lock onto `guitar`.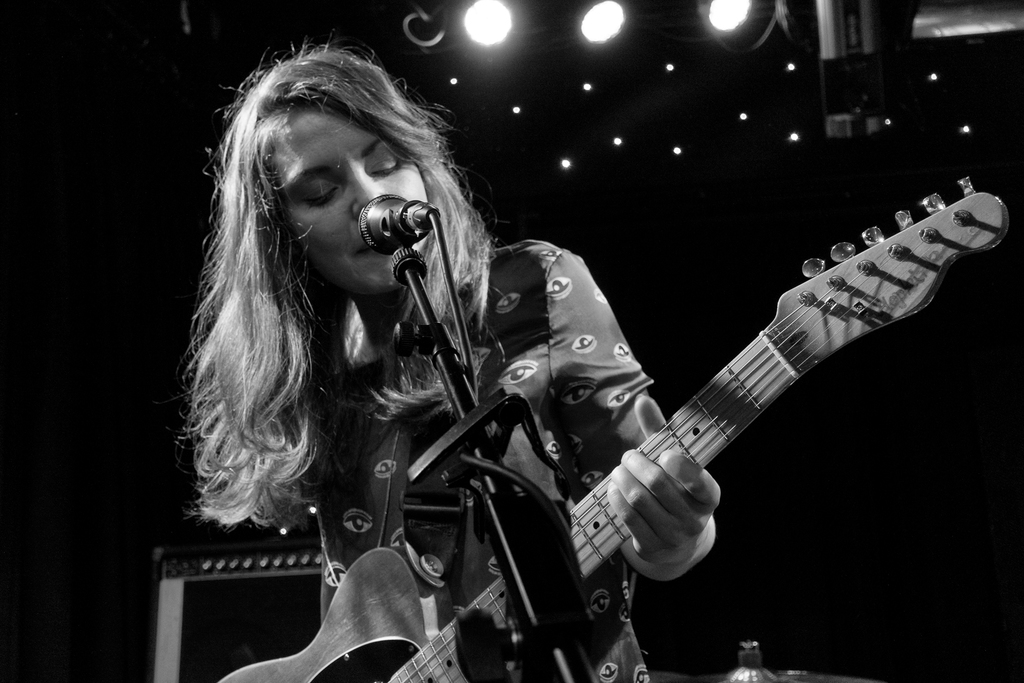
Locked: 394,164,996,662.
